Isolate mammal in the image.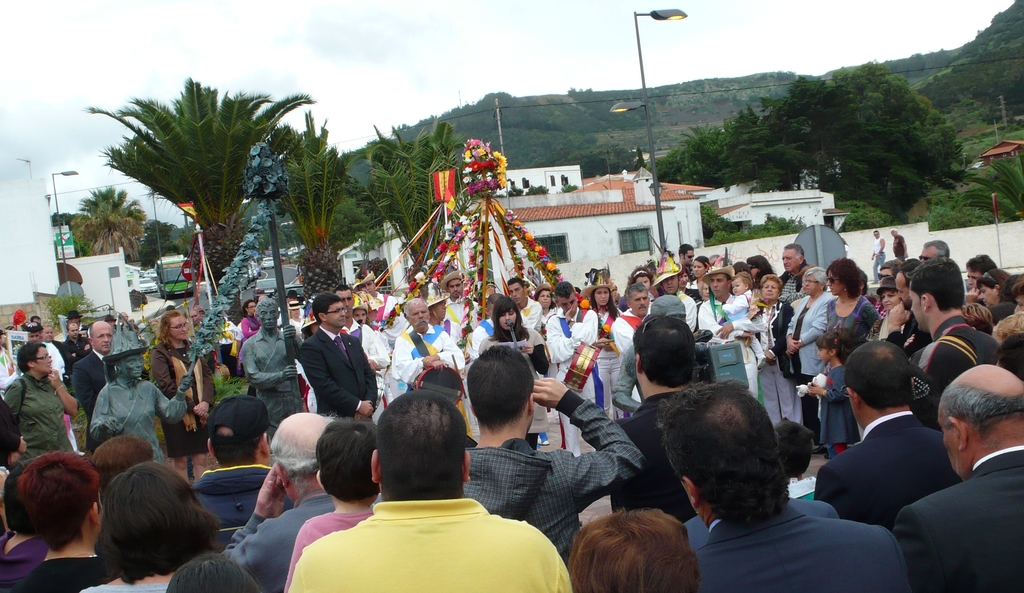
Isolated region: bbox=[655, 382, 913, 592].
